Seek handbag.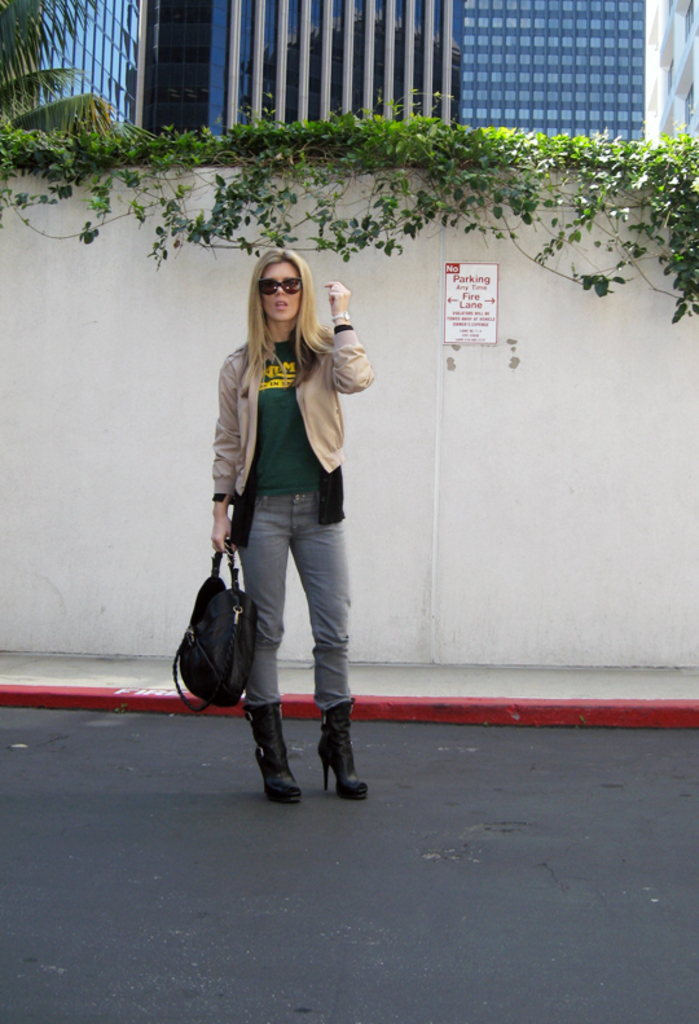
172:533:256:716.
